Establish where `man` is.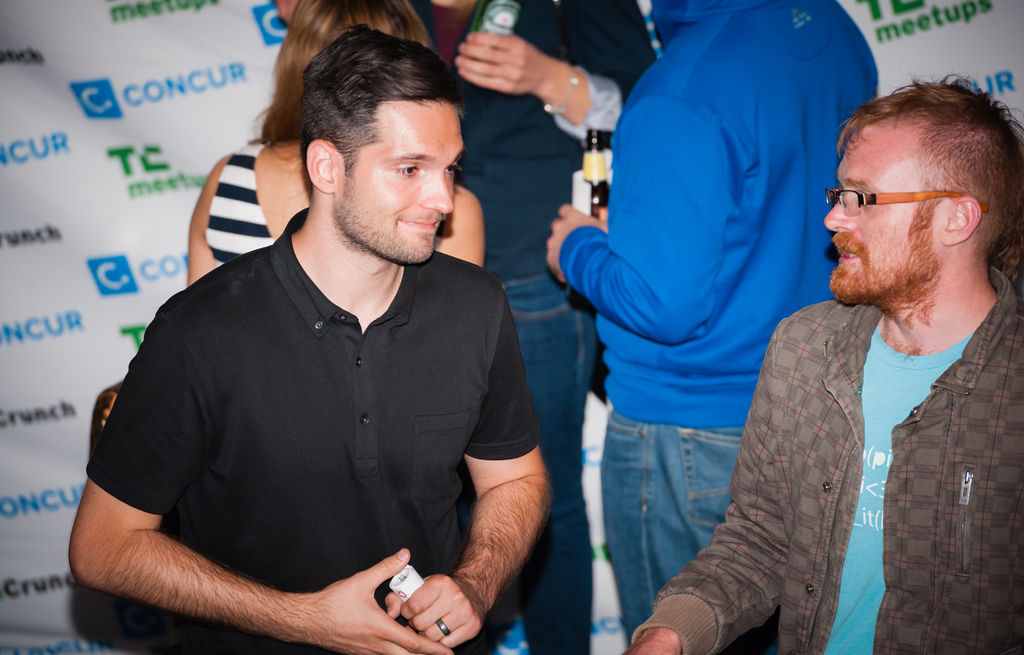
Established at detection(622, 72, 1023, 654).
